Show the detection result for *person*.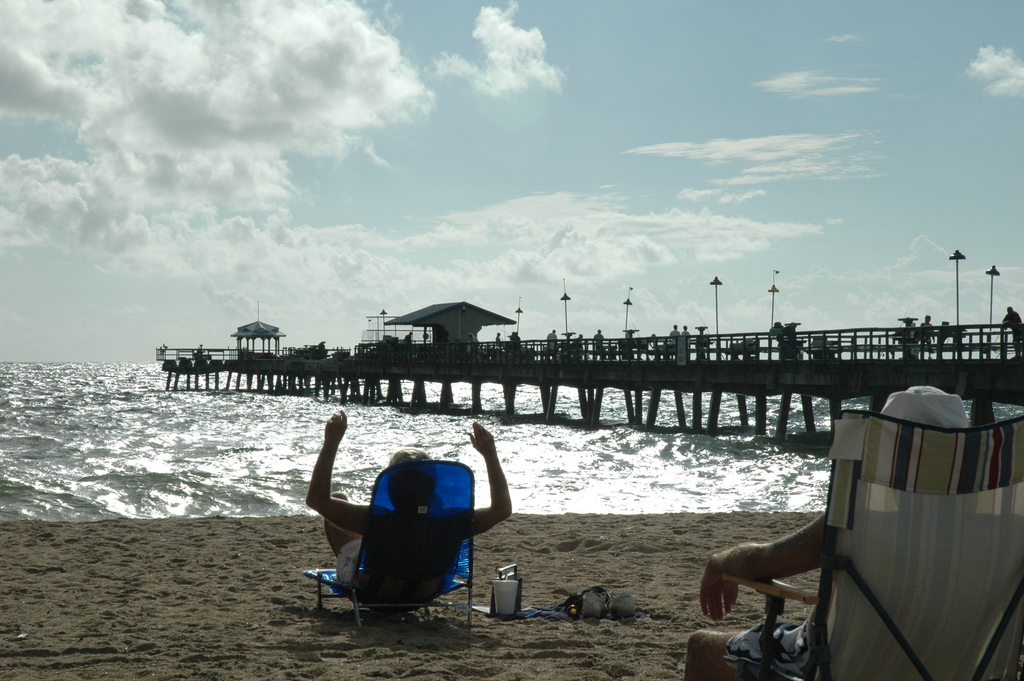
{"x1": 404, "y1": 330, "x2": 417, "y2": 345}.
